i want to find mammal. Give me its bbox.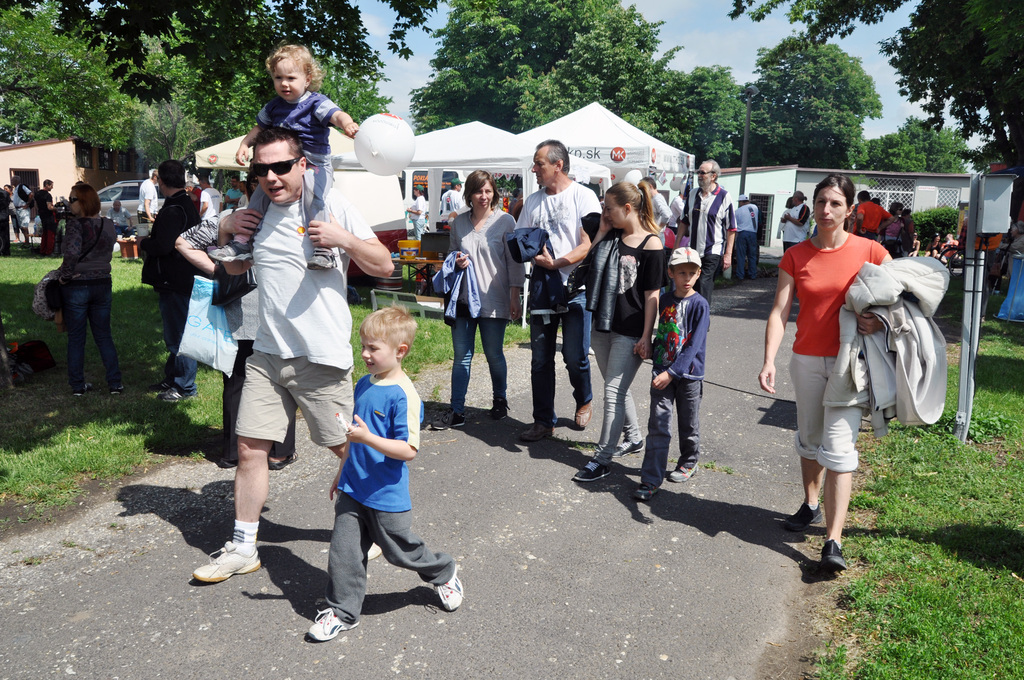
x1=106 y1=200 x2=134 y2=236.
